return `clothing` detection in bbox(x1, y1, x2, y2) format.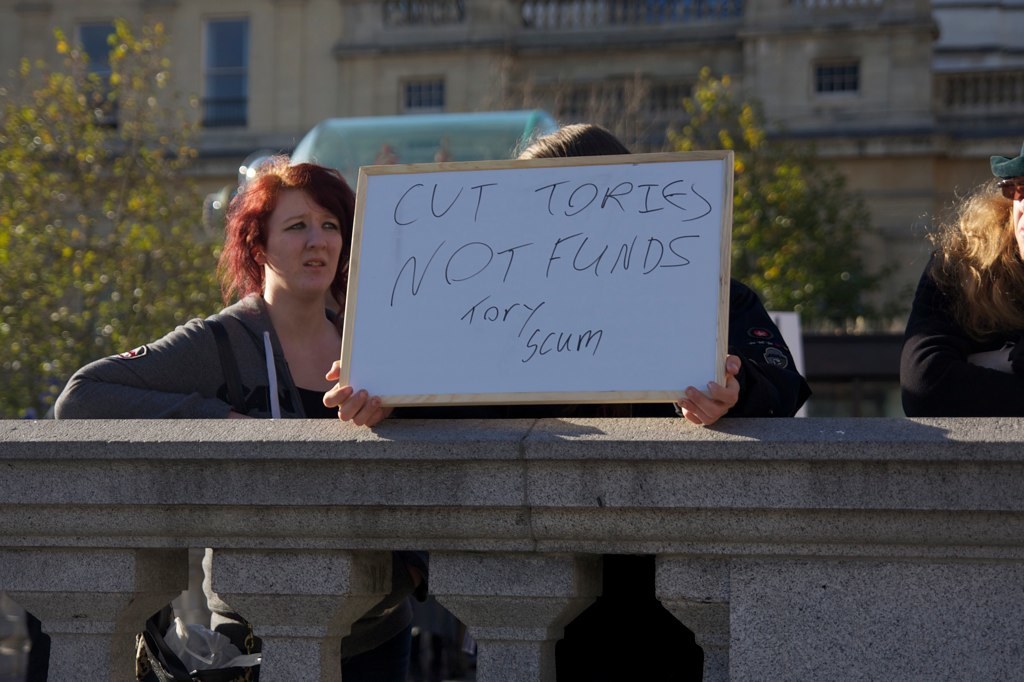
bbox(891, 235, 1023, 419).
